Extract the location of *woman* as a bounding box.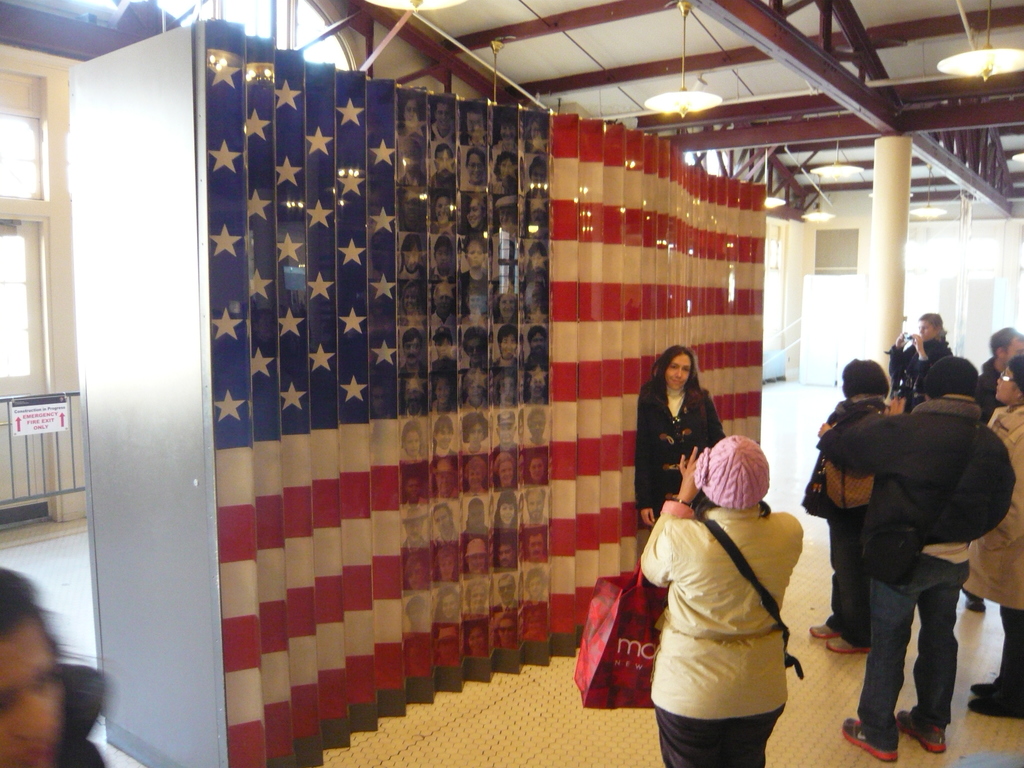
locate(952, 352, 1023, 734).
